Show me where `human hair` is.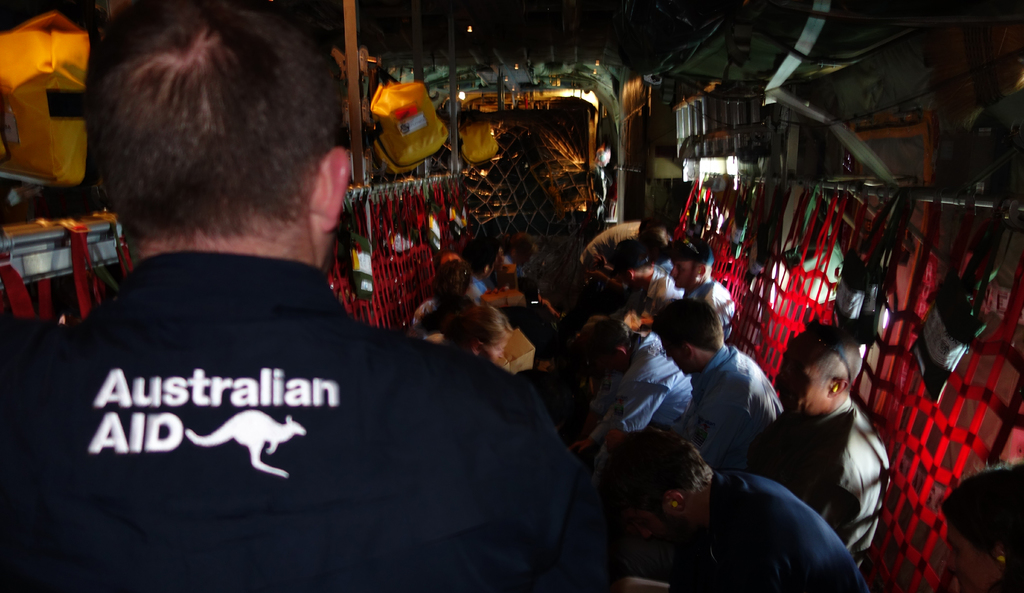
`human hair` is at 438:298:518:348.
